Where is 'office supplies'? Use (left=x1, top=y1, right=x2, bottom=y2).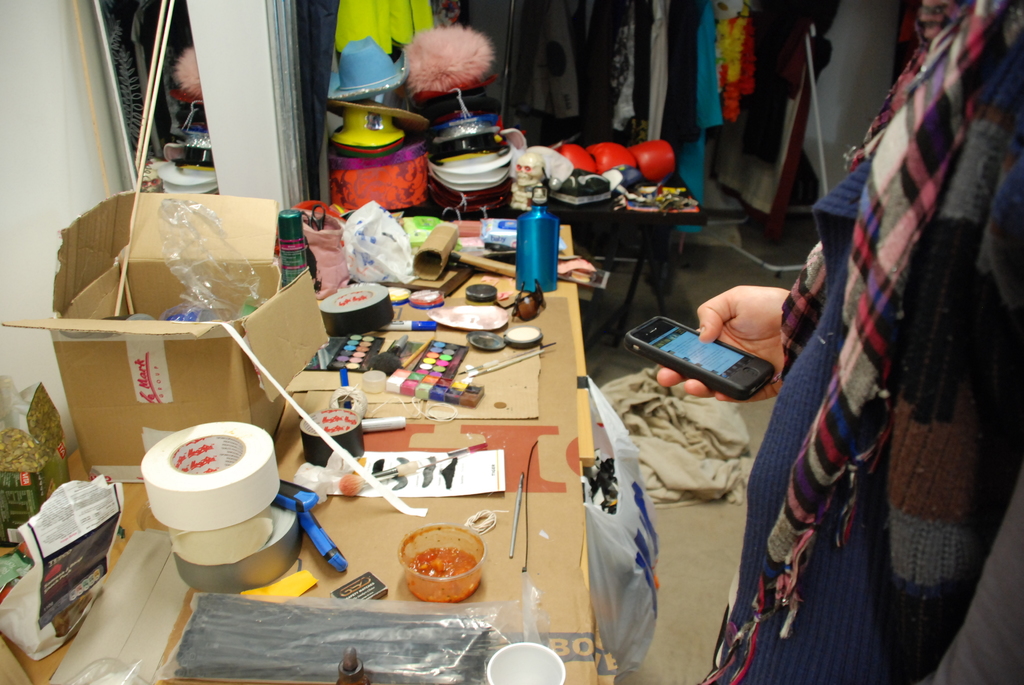
(left=408, top=286, right=442, bottom=301).
